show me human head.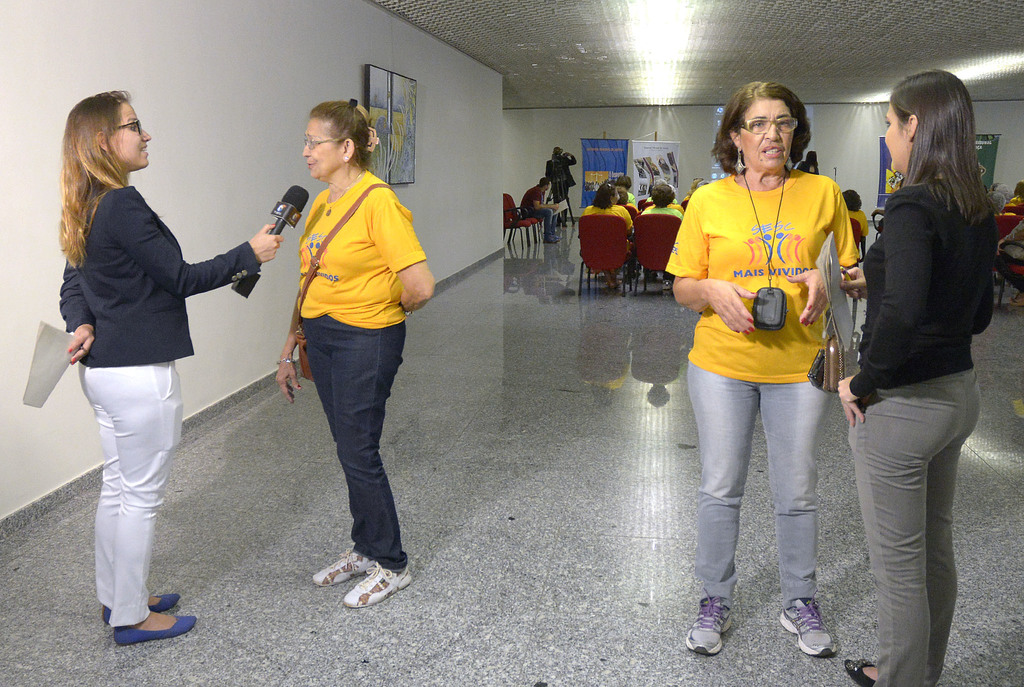
human head is here: (x1=1014, y1=180, x2=1023, y2=194).
